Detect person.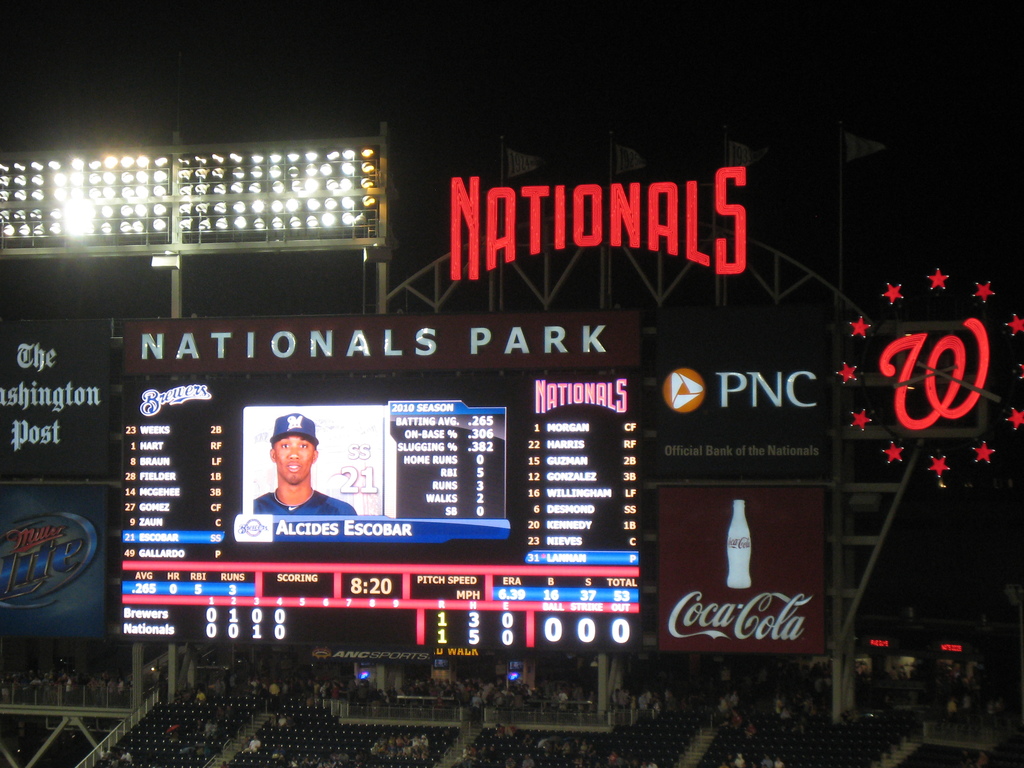
Detected at <box>504,719,515,737</box>.
